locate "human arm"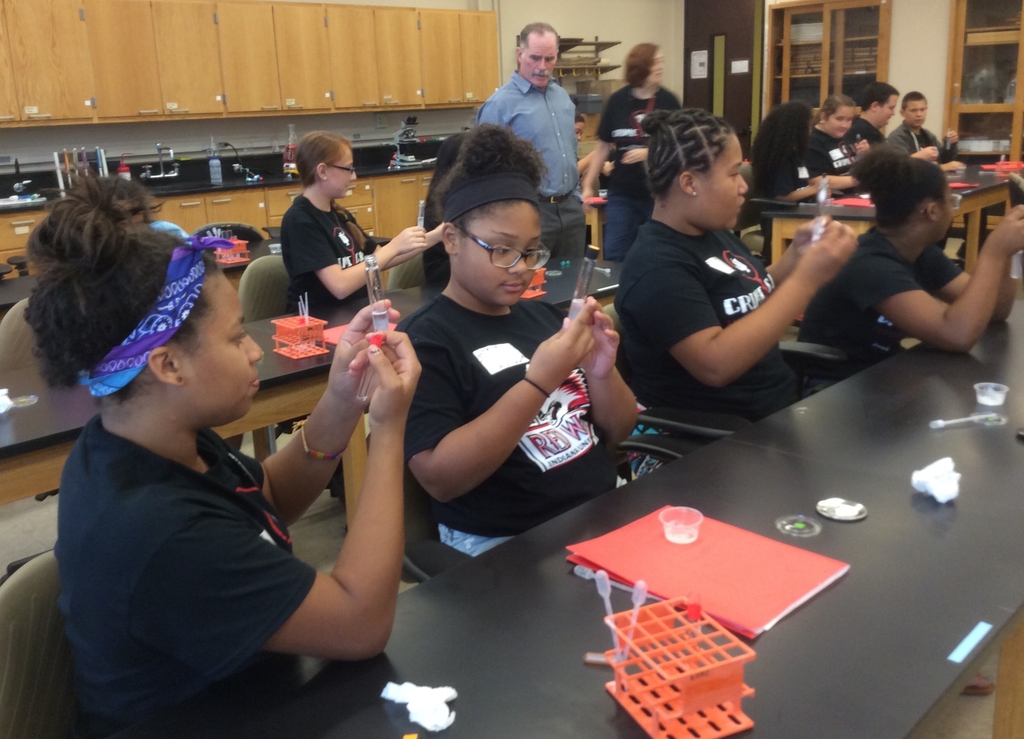
locate(908, 137, 945, 161)
